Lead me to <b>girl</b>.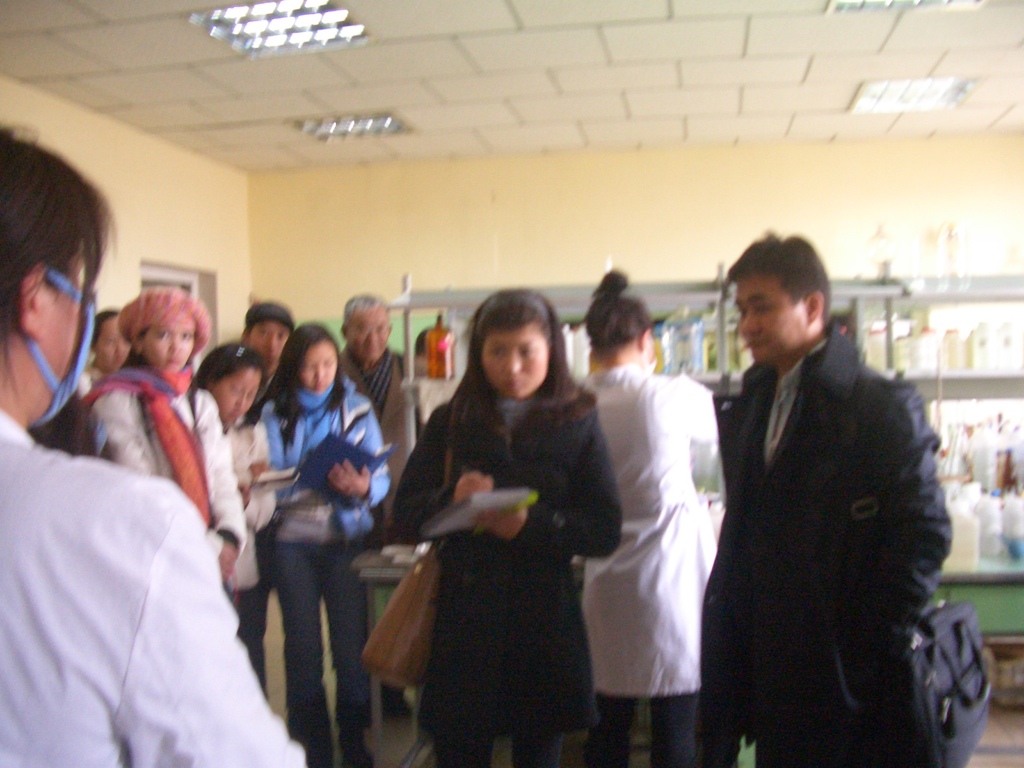
Lead to Rect(392, 301, 618, 767).
